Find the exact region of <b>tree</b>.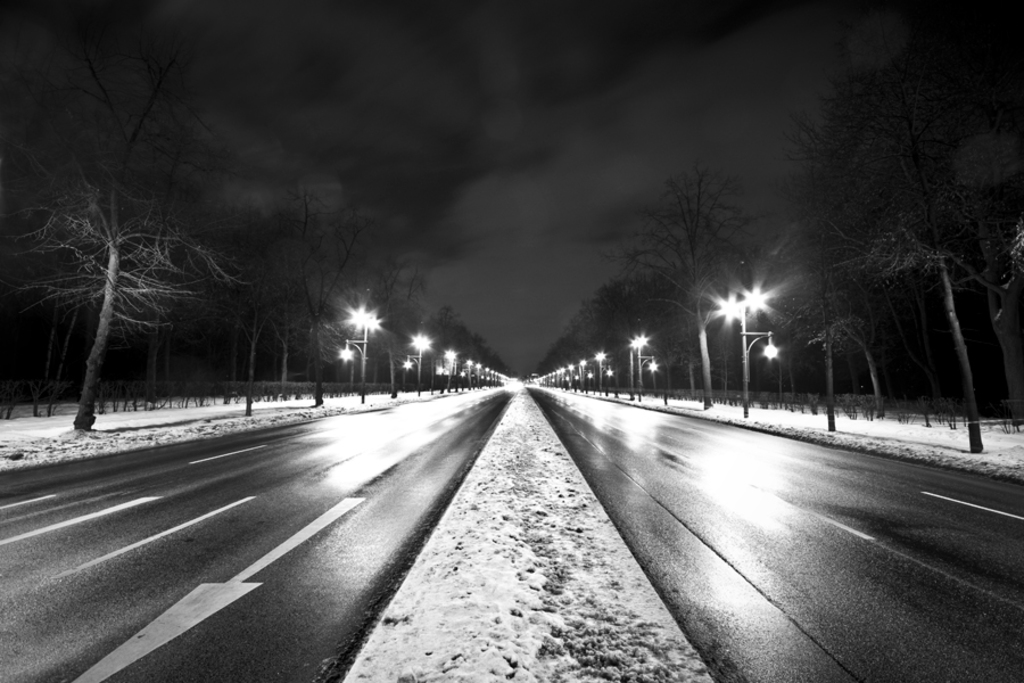
Exact region: left=215, top=181, right=365, bottom=426.
